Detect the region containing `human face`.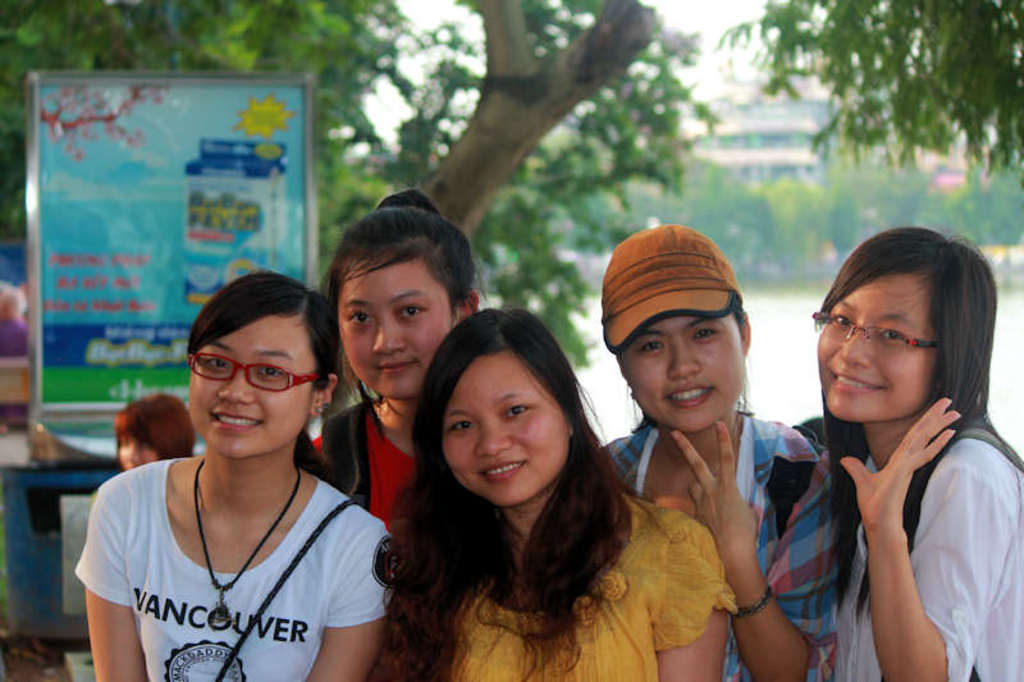
184/307/307/464.
